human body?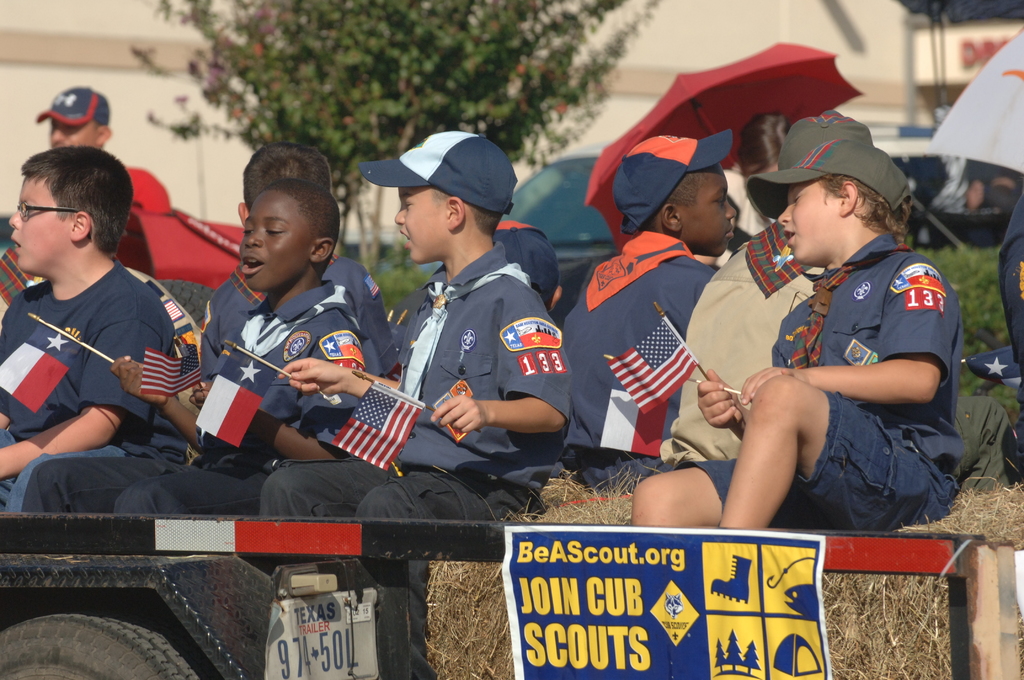
(x1=488, y1=225, x2=564, y2=312)
